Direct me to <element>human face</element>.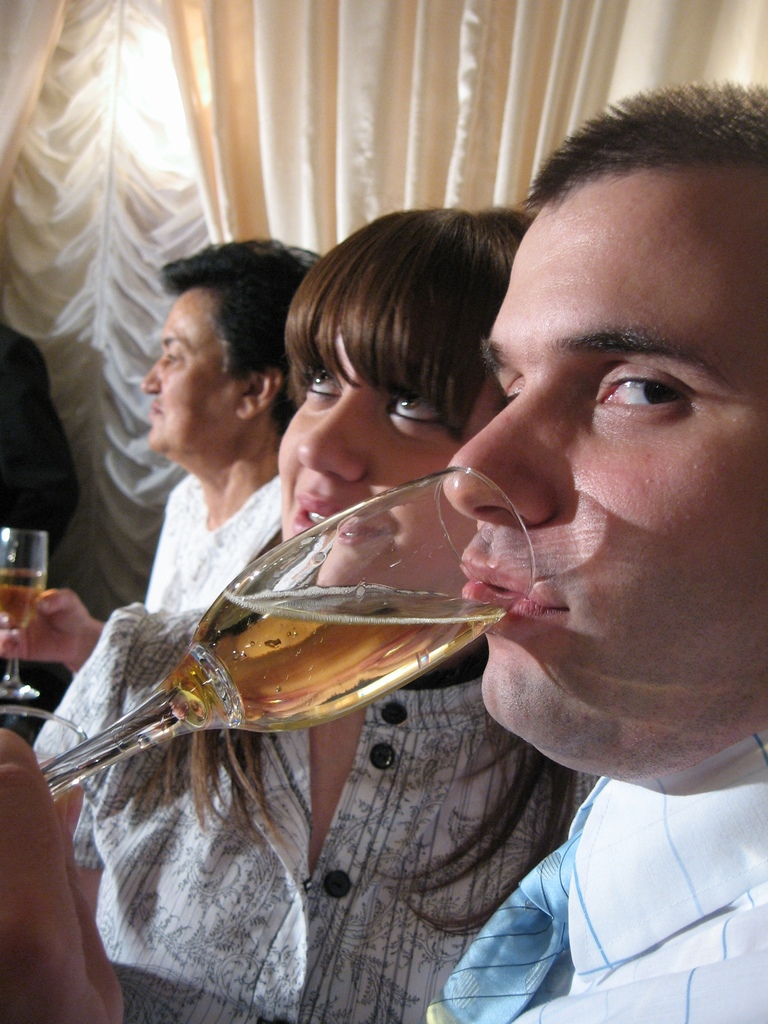
Direction: bbox=[278, 335, 497, 586].
